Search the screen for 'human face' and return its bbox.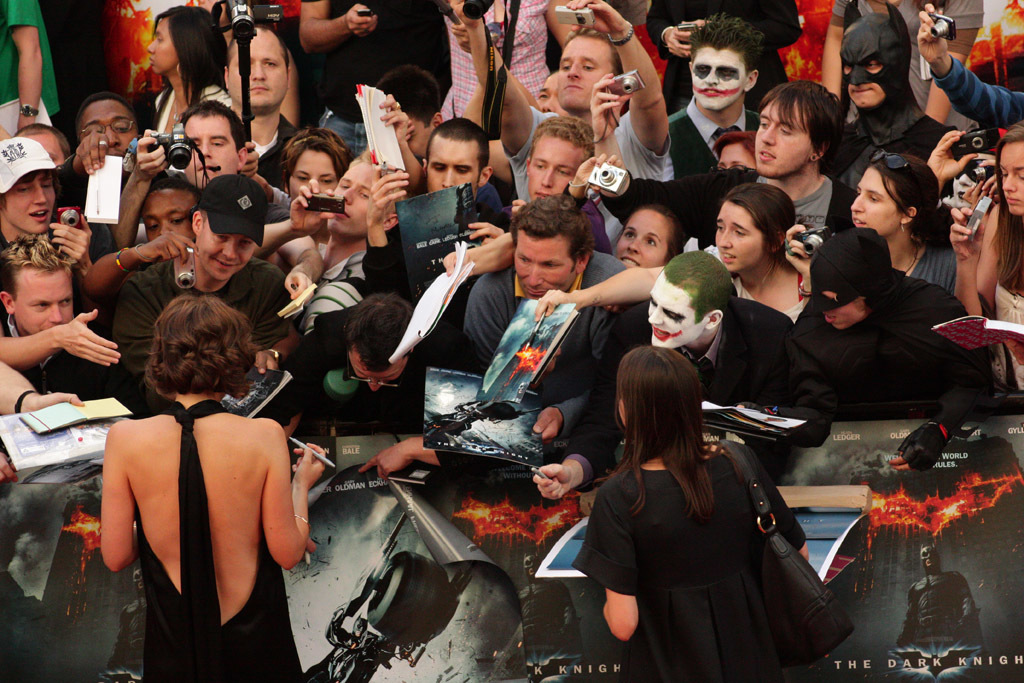
Found: box=[360, 362, 406, 394].
